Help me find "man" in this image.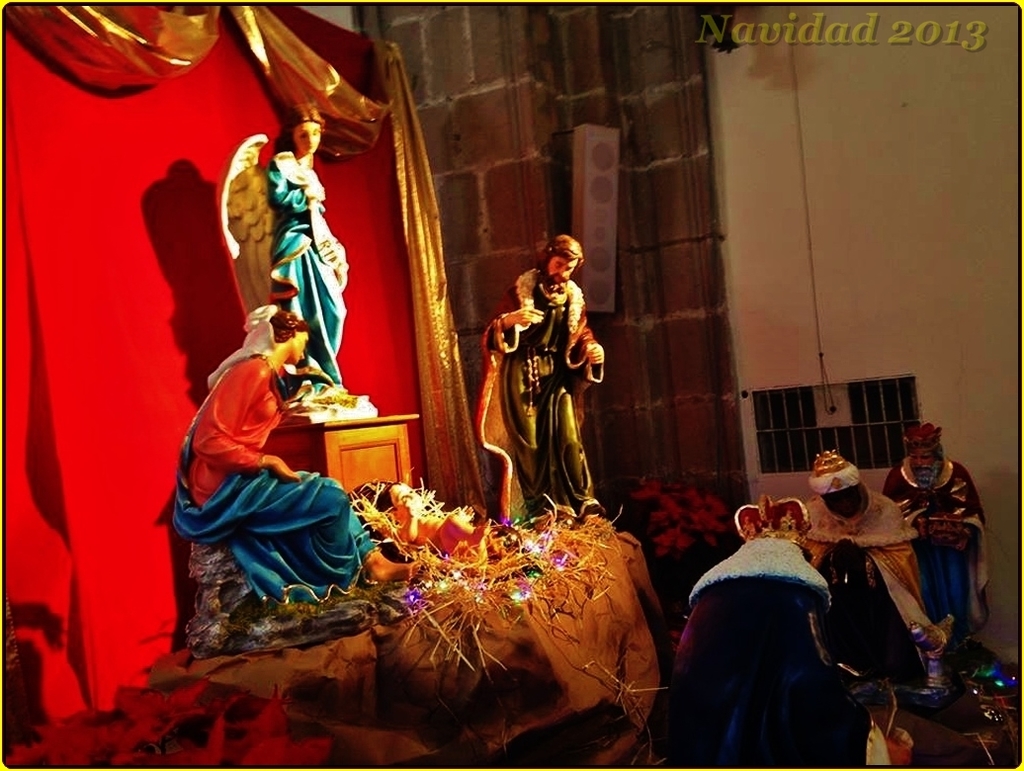
Found it: 495,227,618,544.
